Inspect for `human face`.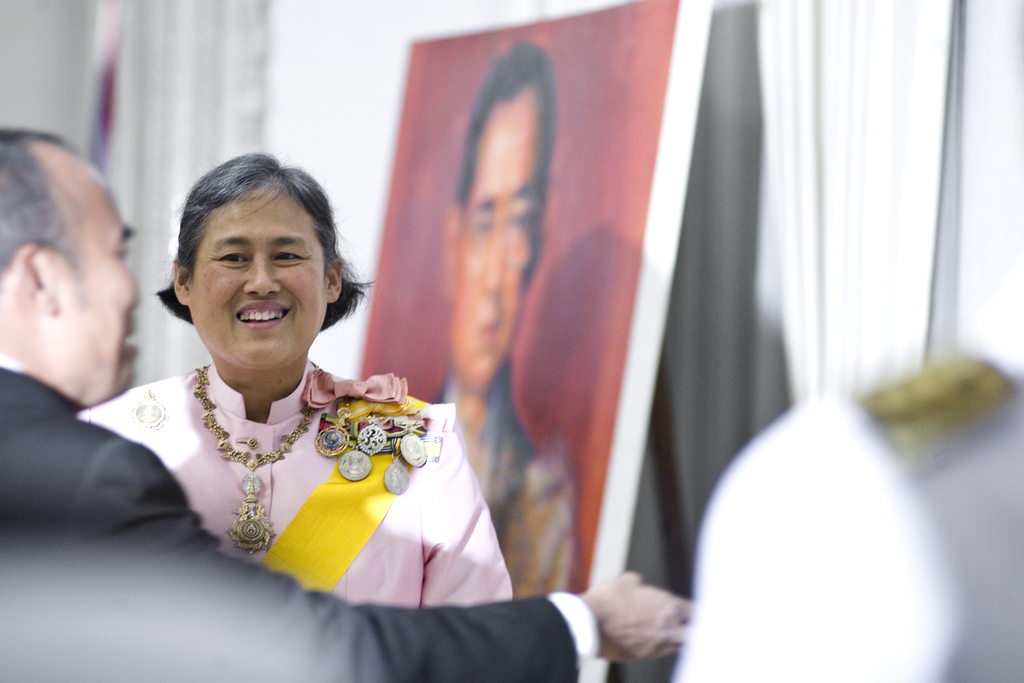
Inspection: [left=455, top=81, right=531, bottom=386].
